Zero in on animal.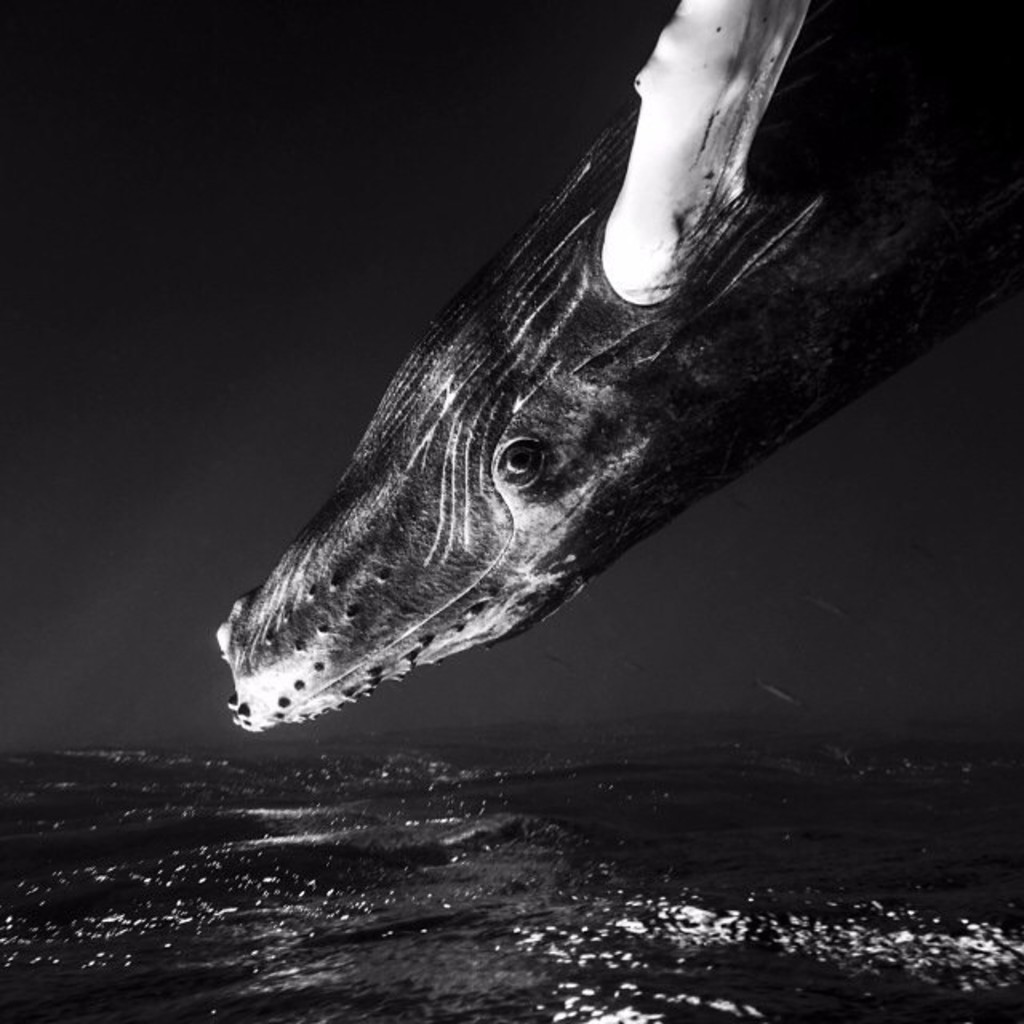
Zeroed in: [left=210, top=0, right=1022, bottom=733].
